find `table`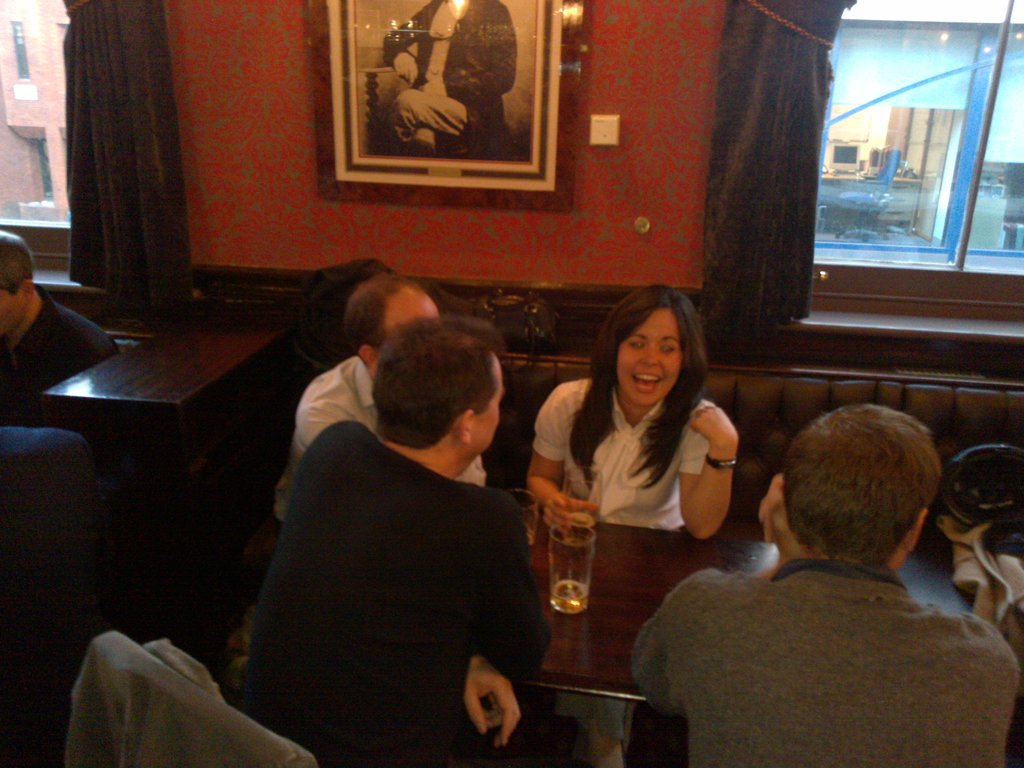
[left=22, top=289, right=303, bottom=644]
